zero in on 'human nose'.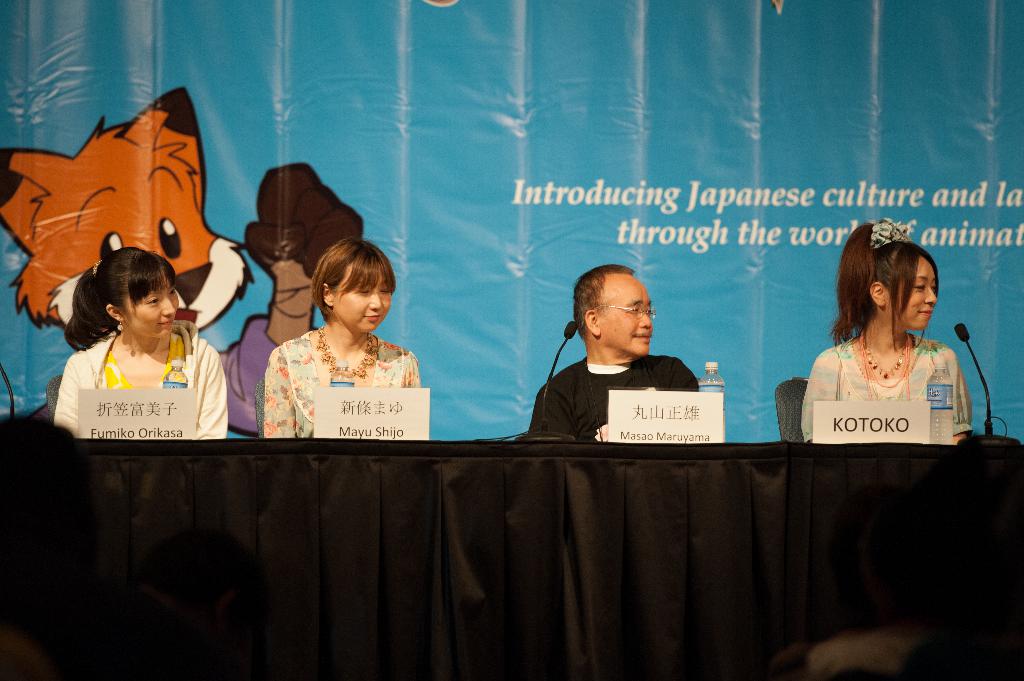
Zeroed in: [158,298,177,317].
